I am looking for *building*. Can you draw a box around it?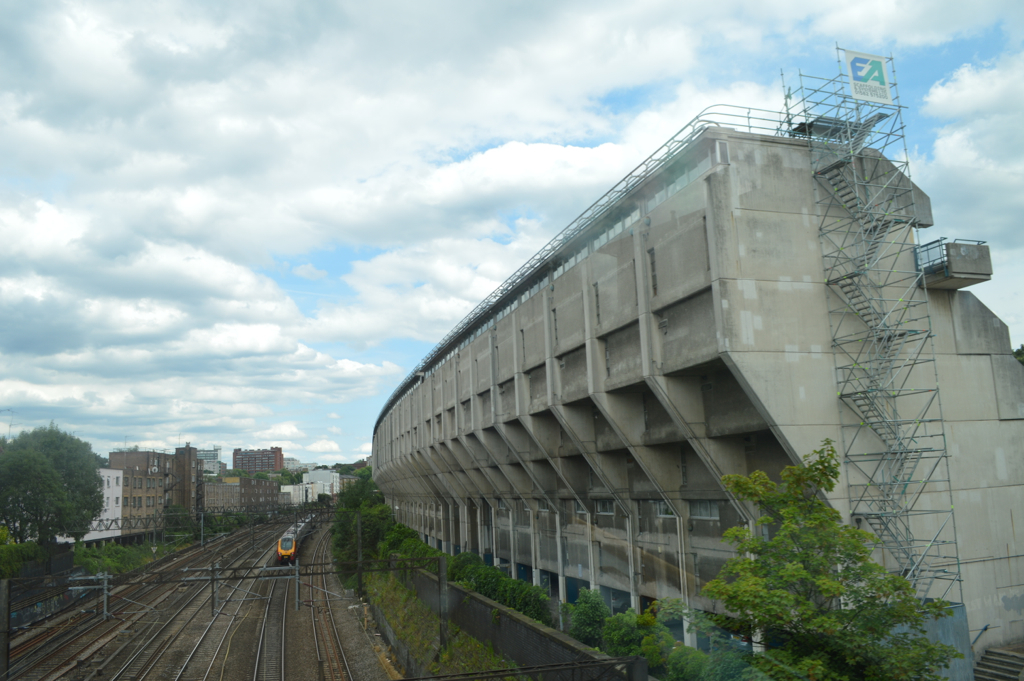
Sure, the bounding box is {"left": 365, "top": 122, "right": 1023, "bottom": 680}.
